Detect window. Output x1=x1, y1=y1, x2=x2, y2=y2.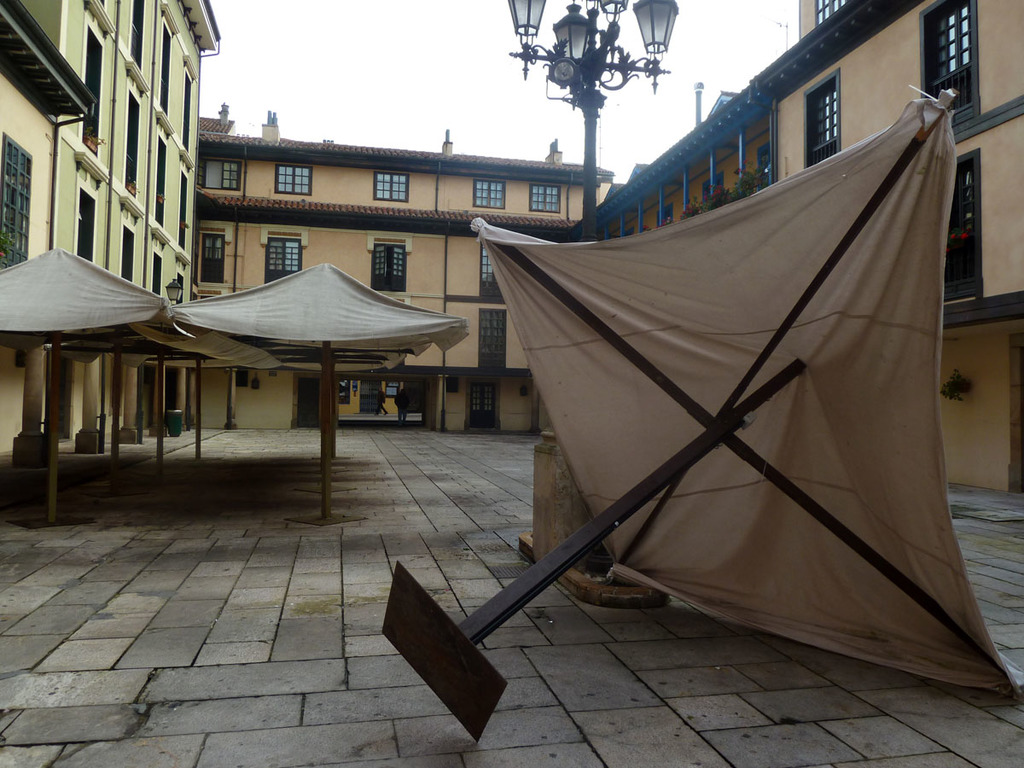
x1=207, y1=159, x2=241, y2=187.
